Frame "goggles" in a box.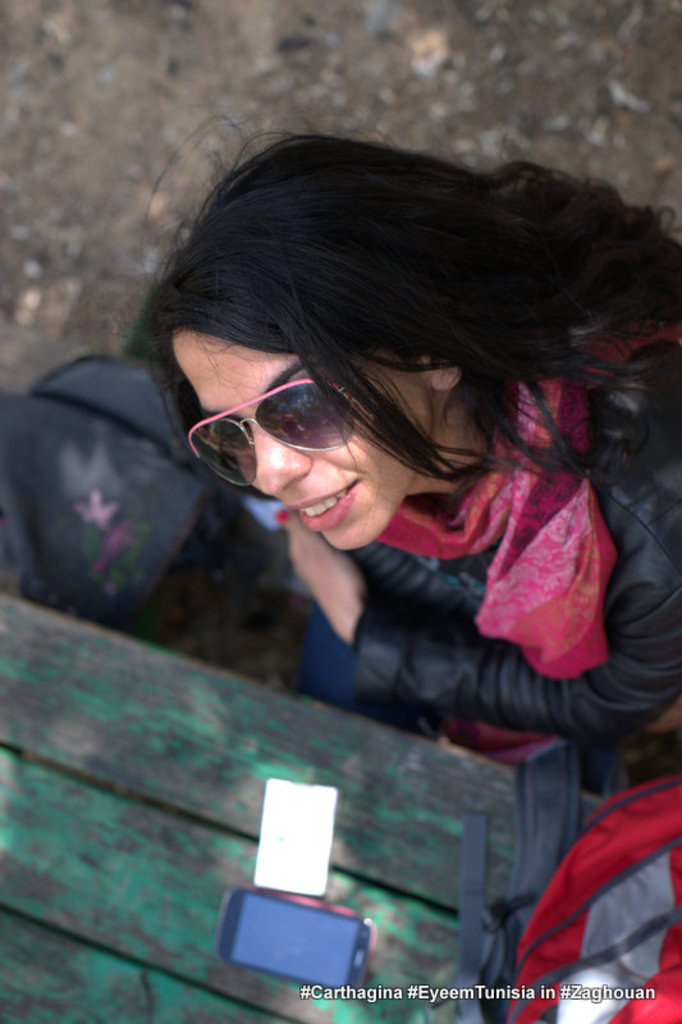
x1=182, y1=349, x2=418, y2=461.
